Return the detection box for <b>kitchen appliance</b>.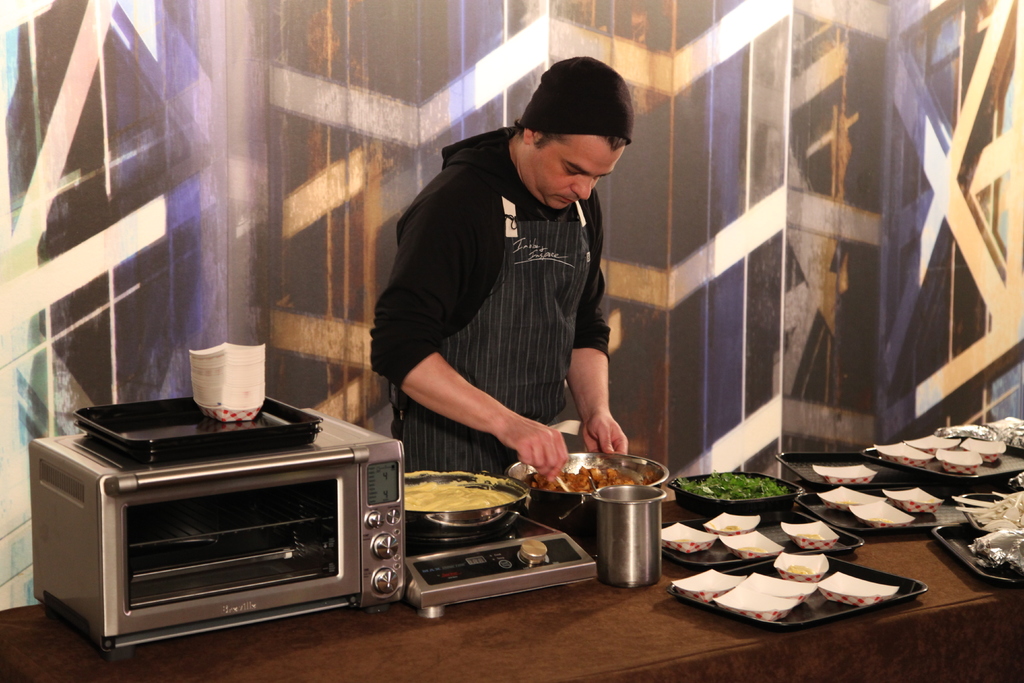
locate(409, 533, 589, 624).
